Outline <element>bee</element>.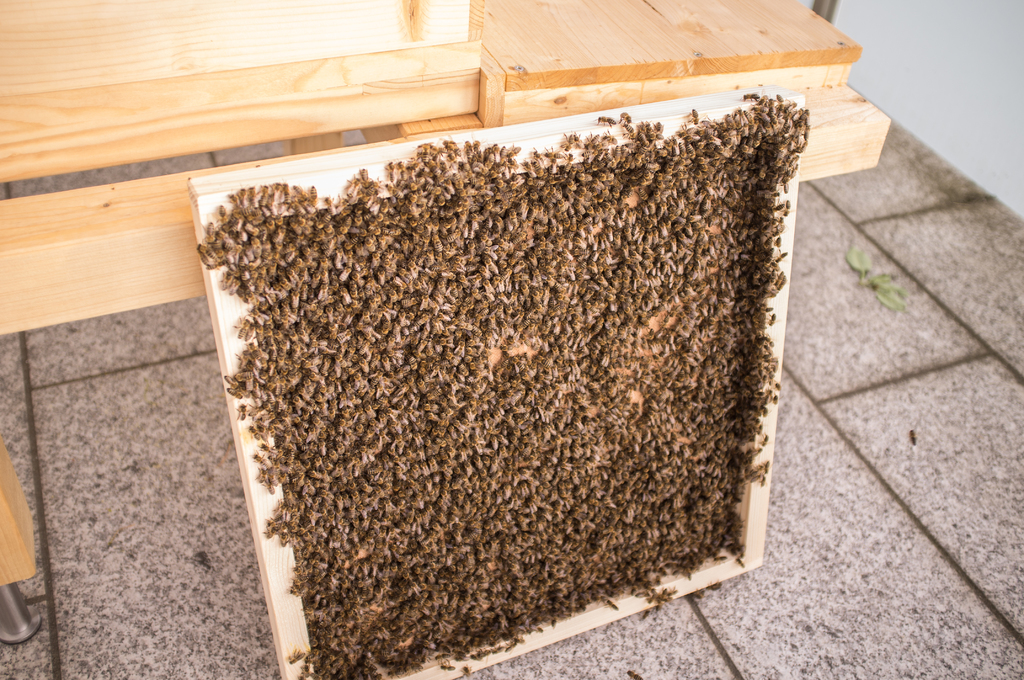
Outline: 438/661/454/670.
